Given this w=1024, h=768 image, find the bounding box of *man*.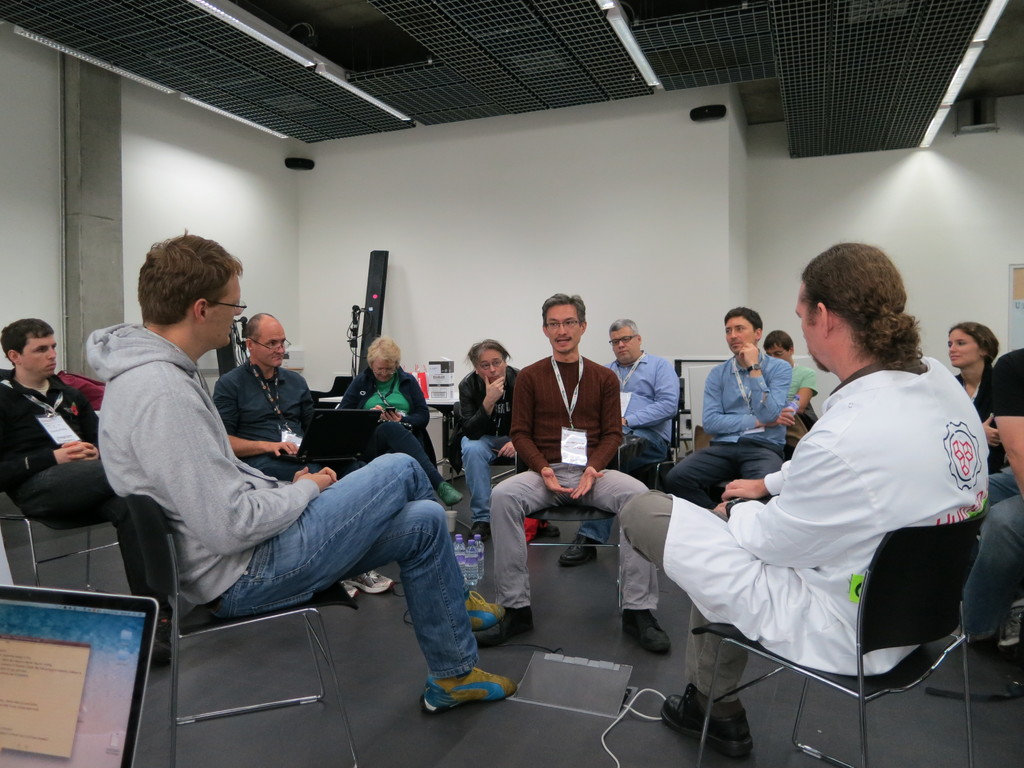
box=[0, 319, 186, 672].
